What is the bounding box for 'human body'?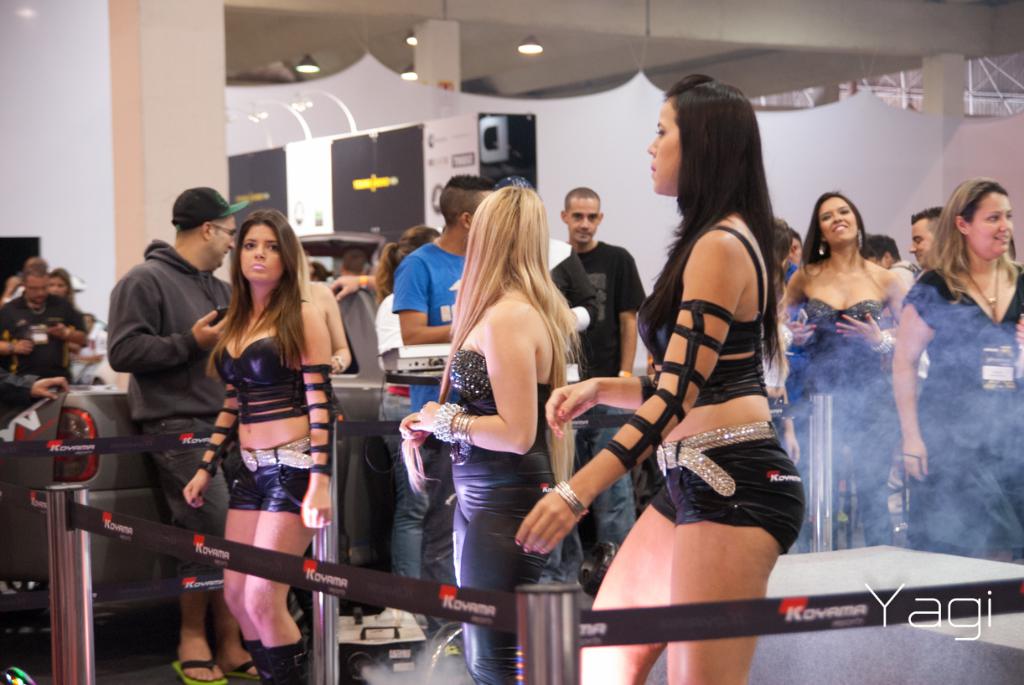
(x1=1, y1=255, x2=87, y2=384).
